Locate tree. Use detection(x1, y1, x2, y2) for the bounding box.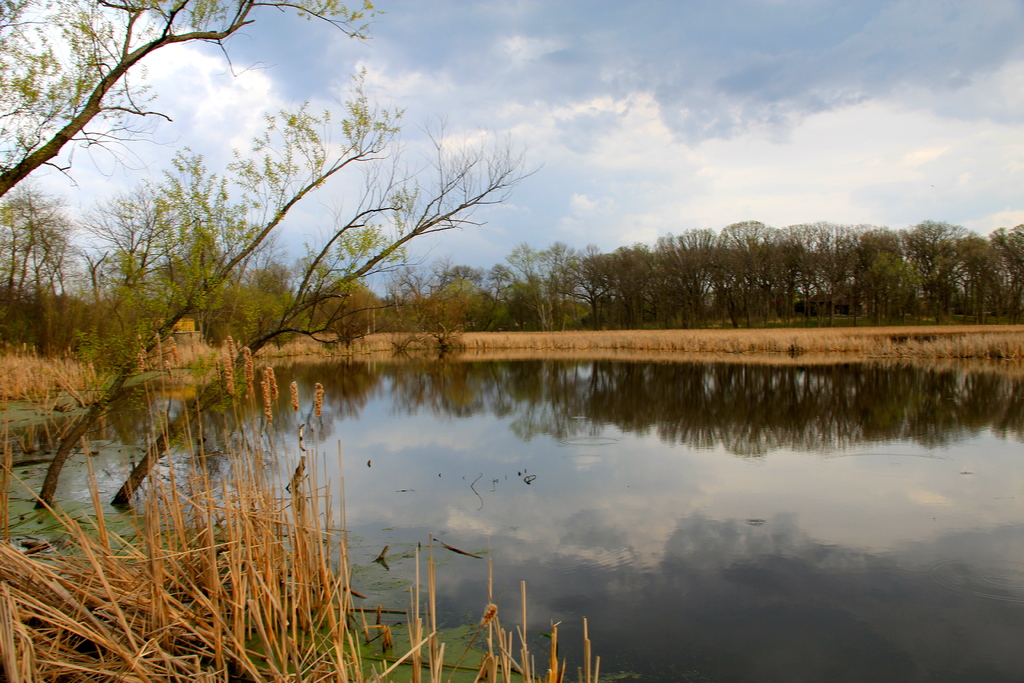
detection(499, 241, 564, 331).
